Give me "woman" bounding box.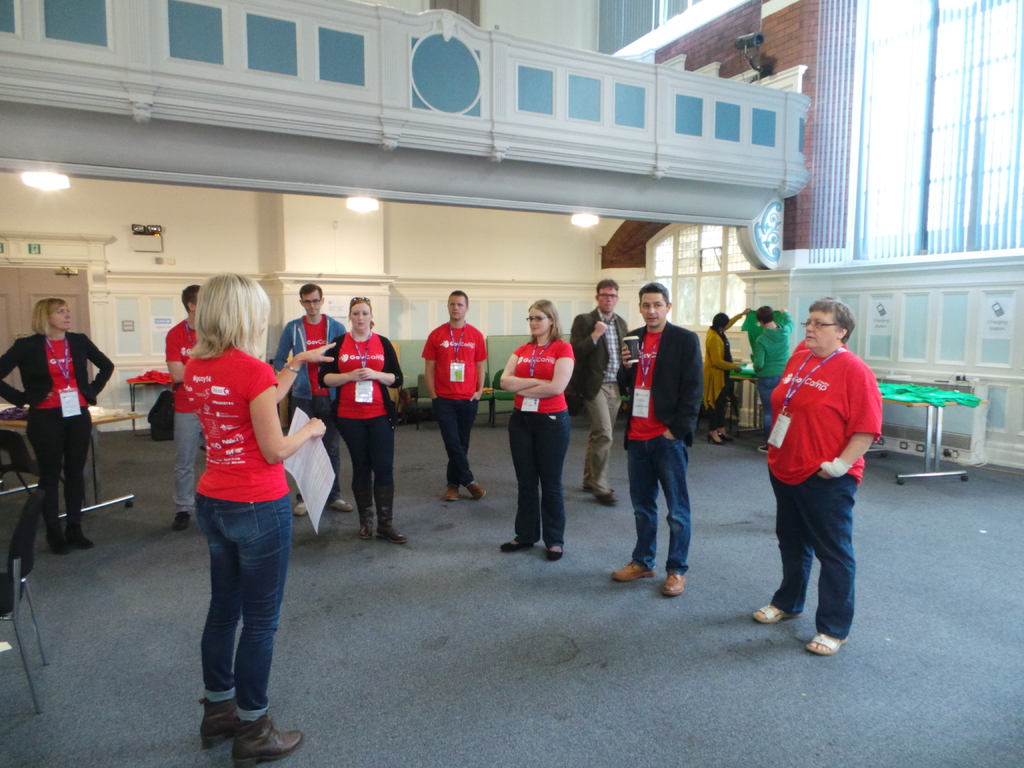
316/292/405/543.
